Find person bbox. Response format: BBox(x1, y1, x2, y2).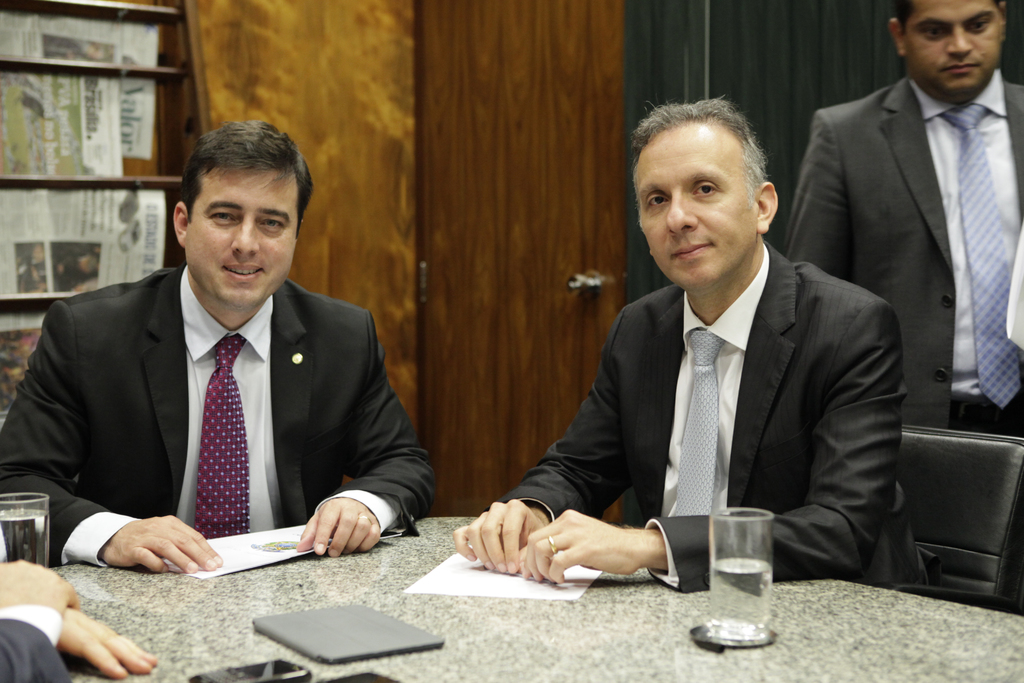
BBox(0, 562, 157, 682).
